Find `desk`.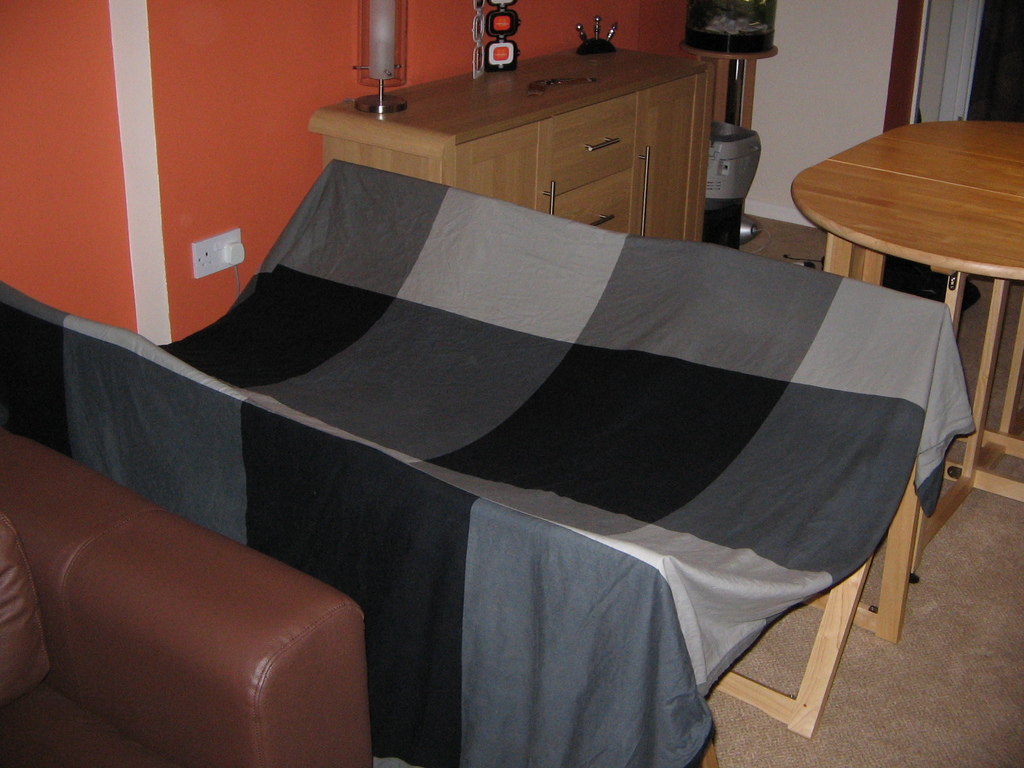
x1=279, y1=38, x2=767, y2=236.
